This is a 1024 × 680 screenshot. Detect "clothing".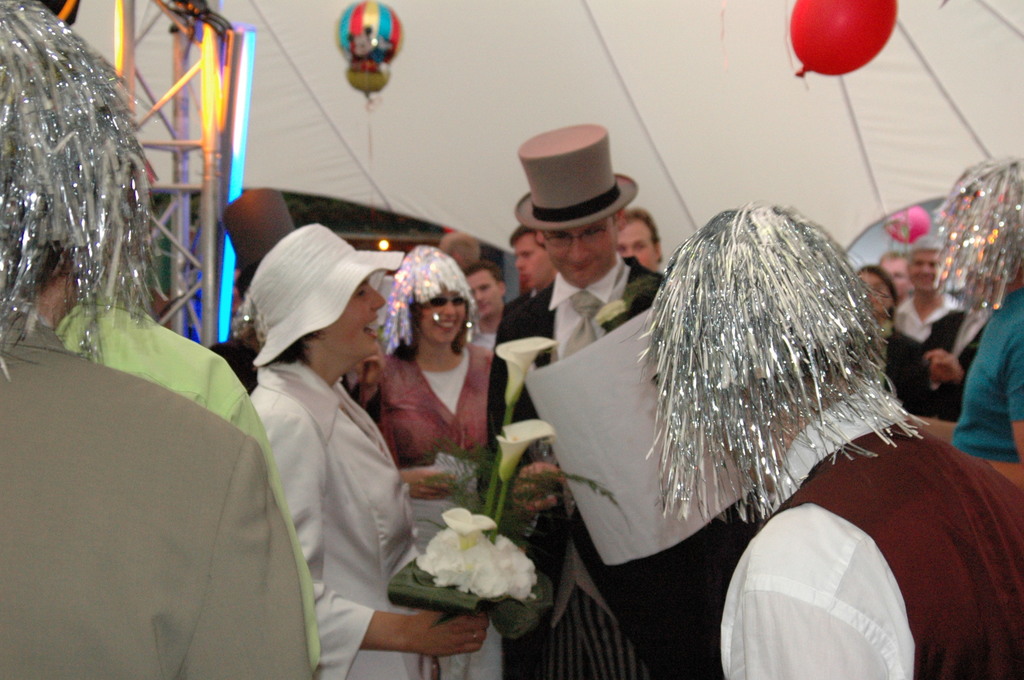
bbox(49, 295, 316, 668).
